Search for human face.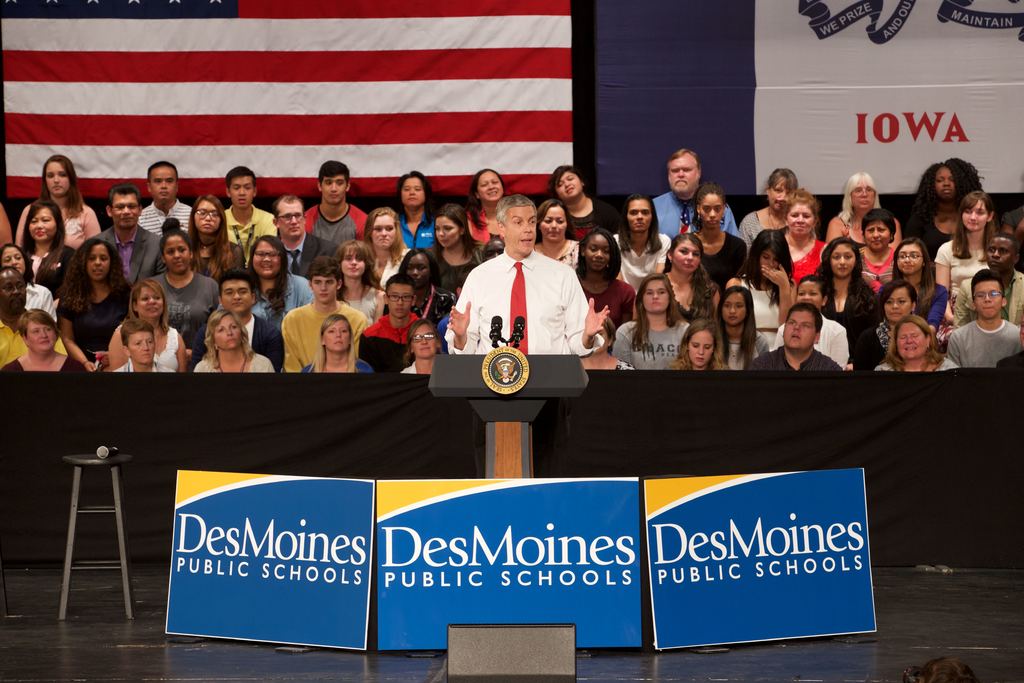
Found at BBox(138, 279, 165, 316).
